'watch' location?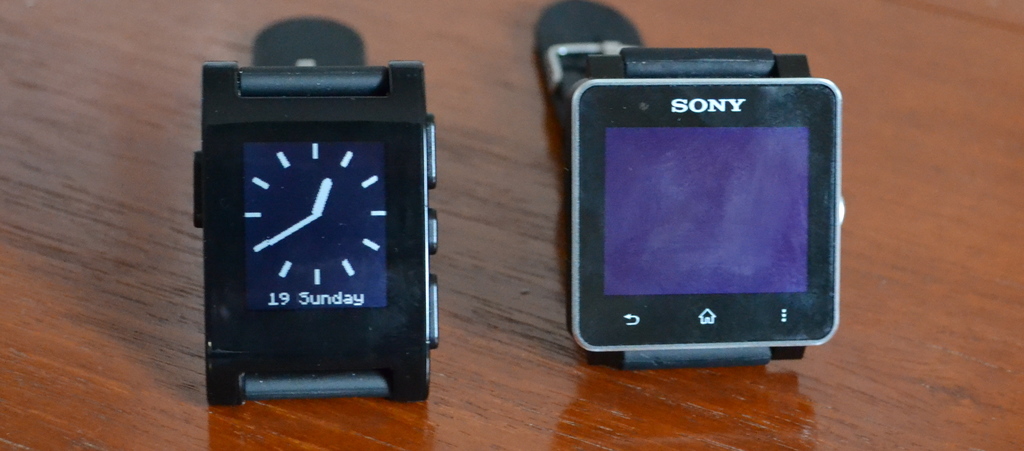
left=527, top=1, right=854, bottom=370
